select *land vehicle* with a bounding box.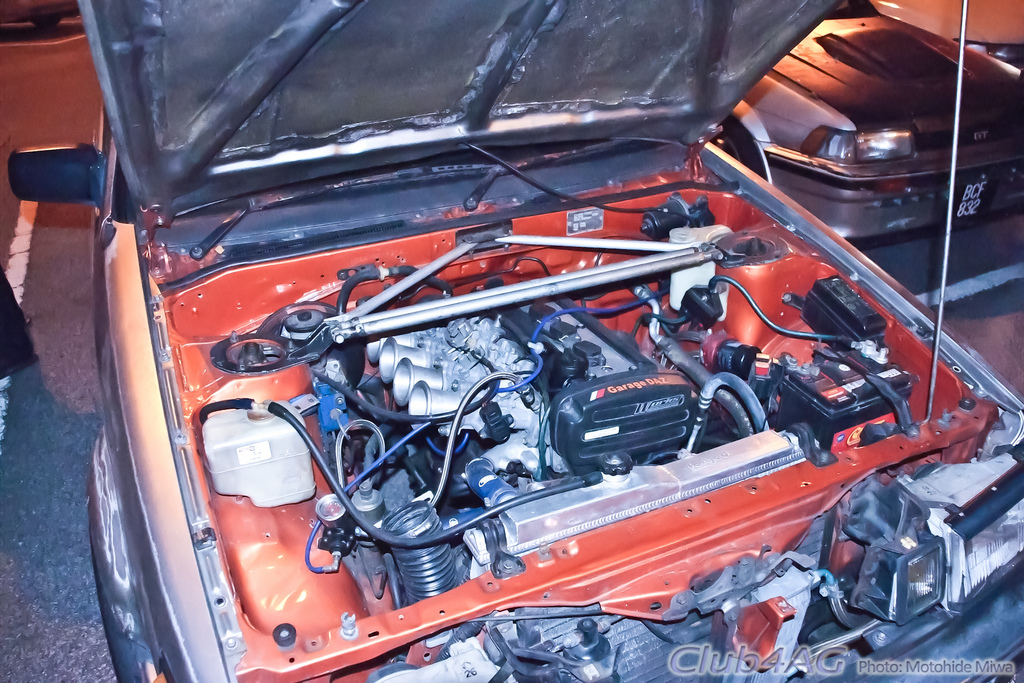
box(714, 0, 1023, 237).
